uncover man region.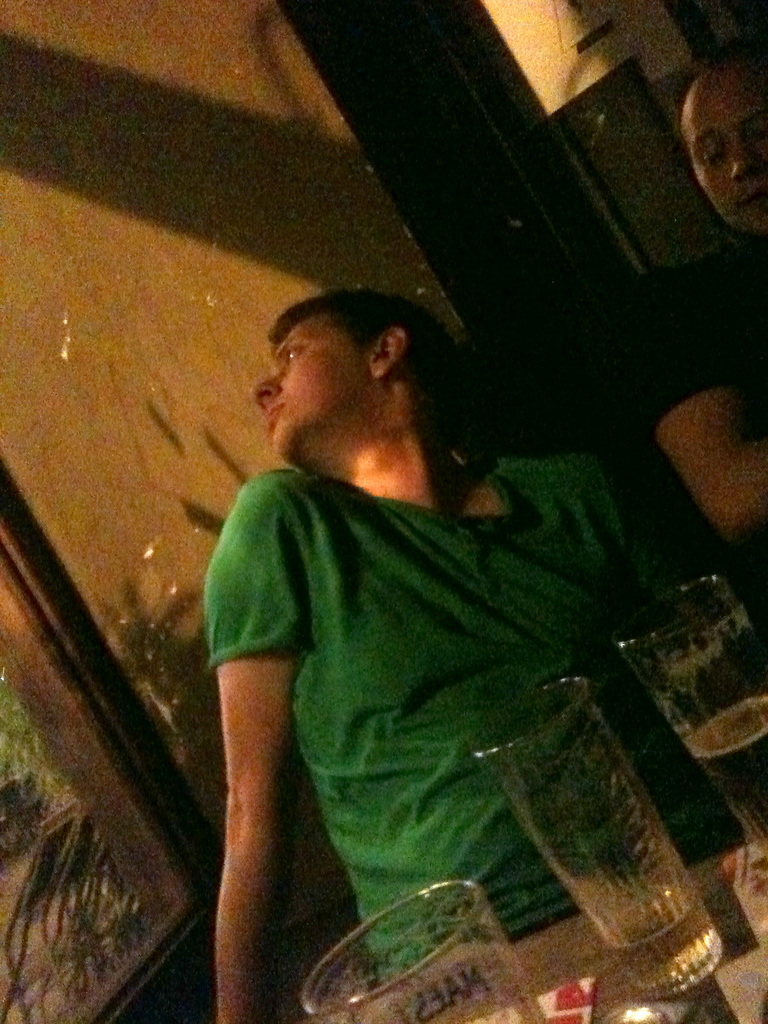
Uncovered: l=220, t=289, r=672, b=1023.
